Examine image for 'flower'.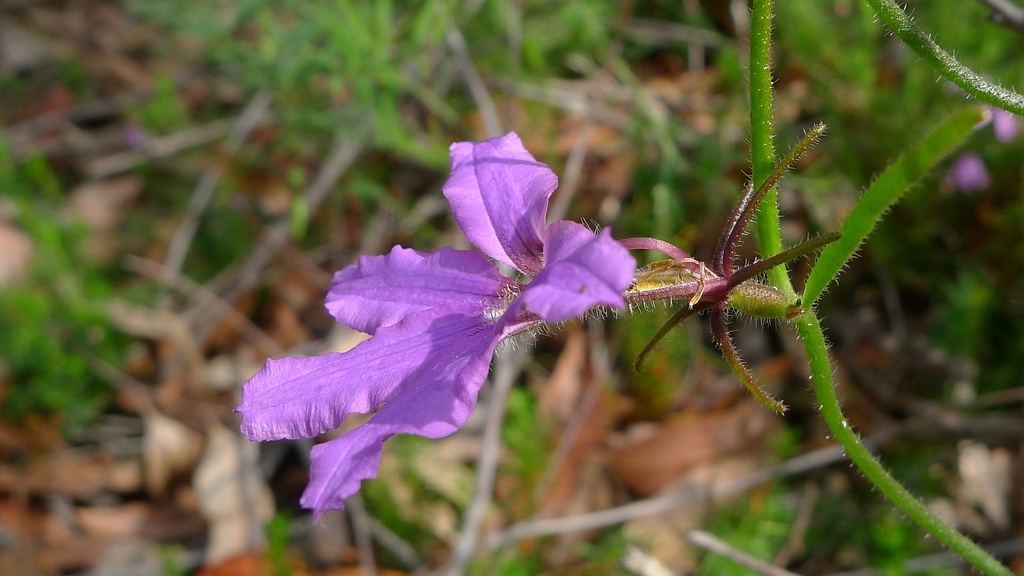
Examination result: detection(218, 191, 590, 524).
